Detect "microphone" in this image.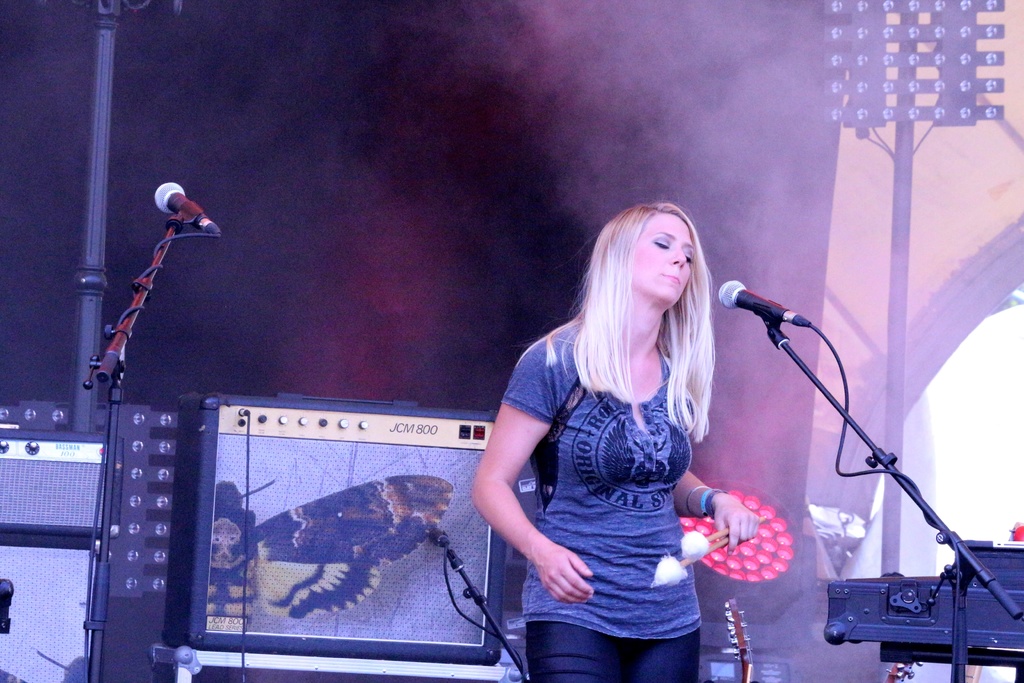
Detection: 720 278 808 325.
